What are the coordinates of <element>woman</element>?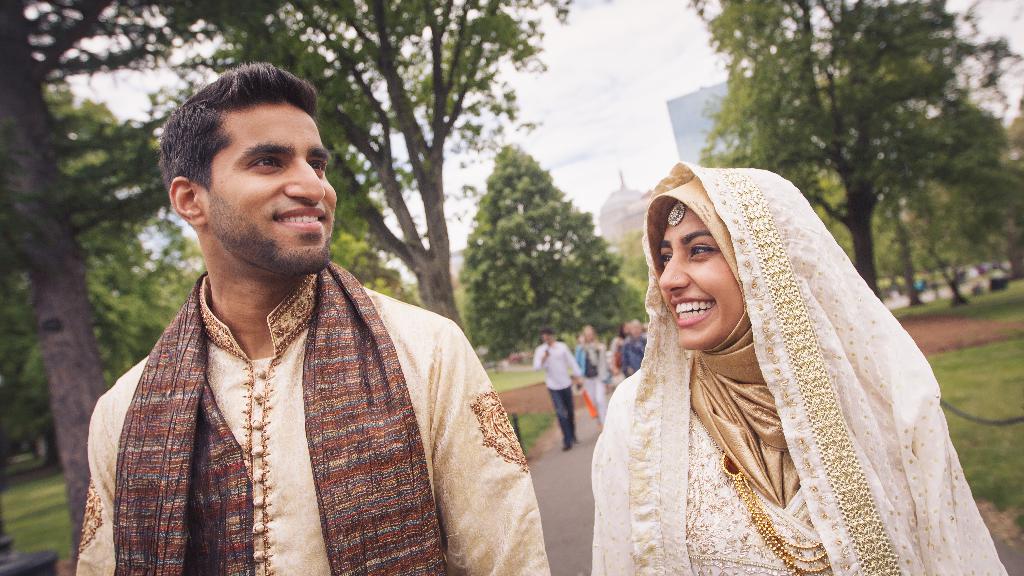
(x1=570, y1=164, x2=973, y2=575).
